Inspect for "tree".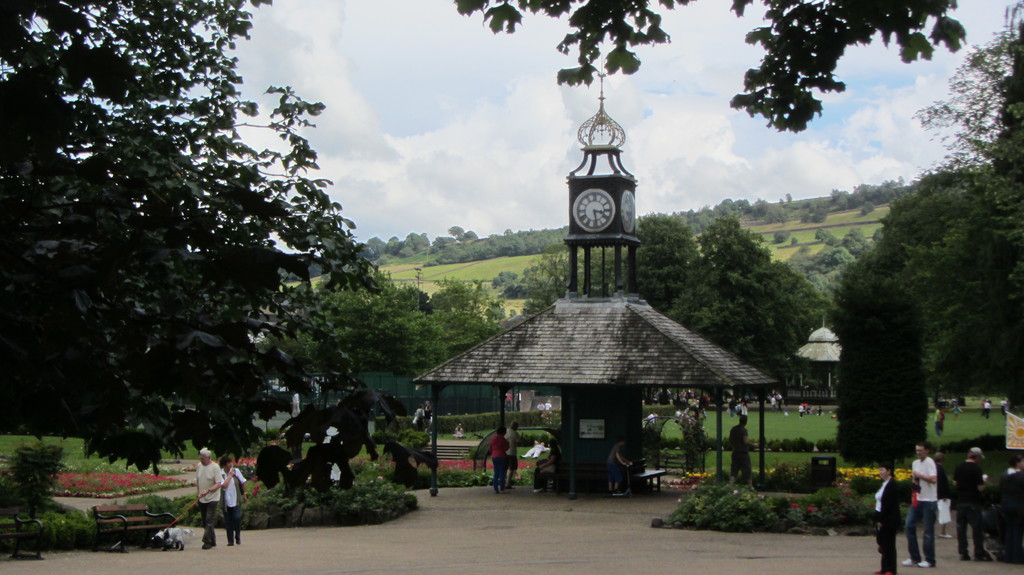
Inspection: x1=0, y1=19, x2=482, y2=515.
